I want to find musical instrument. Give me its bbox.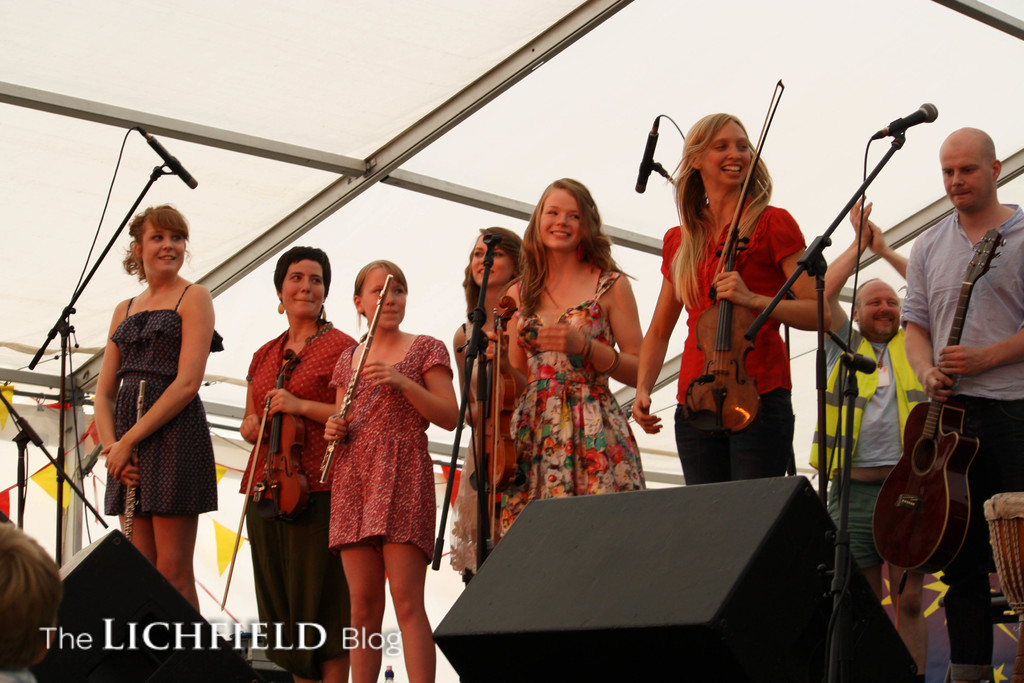
region(120, 378, 147, 544).
